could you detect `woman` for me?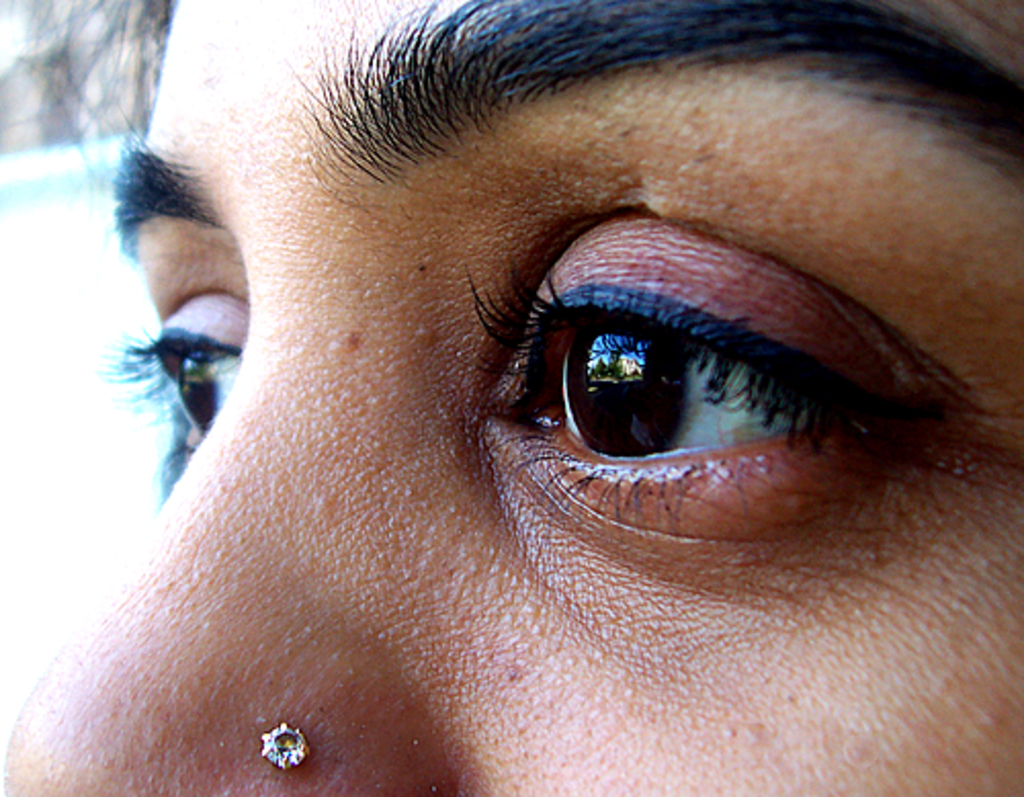
Detection result: crop(14, 6, 1023, 791).
